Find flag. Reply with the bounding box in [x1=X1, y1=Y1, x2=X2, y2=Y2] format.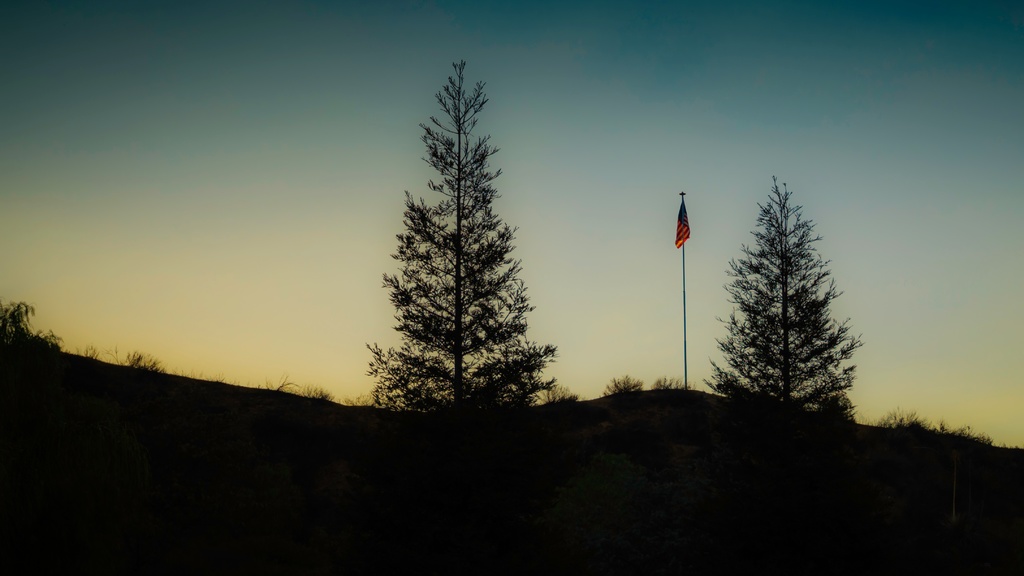
[x1=675, y1=201, x2=692, y2=243].
